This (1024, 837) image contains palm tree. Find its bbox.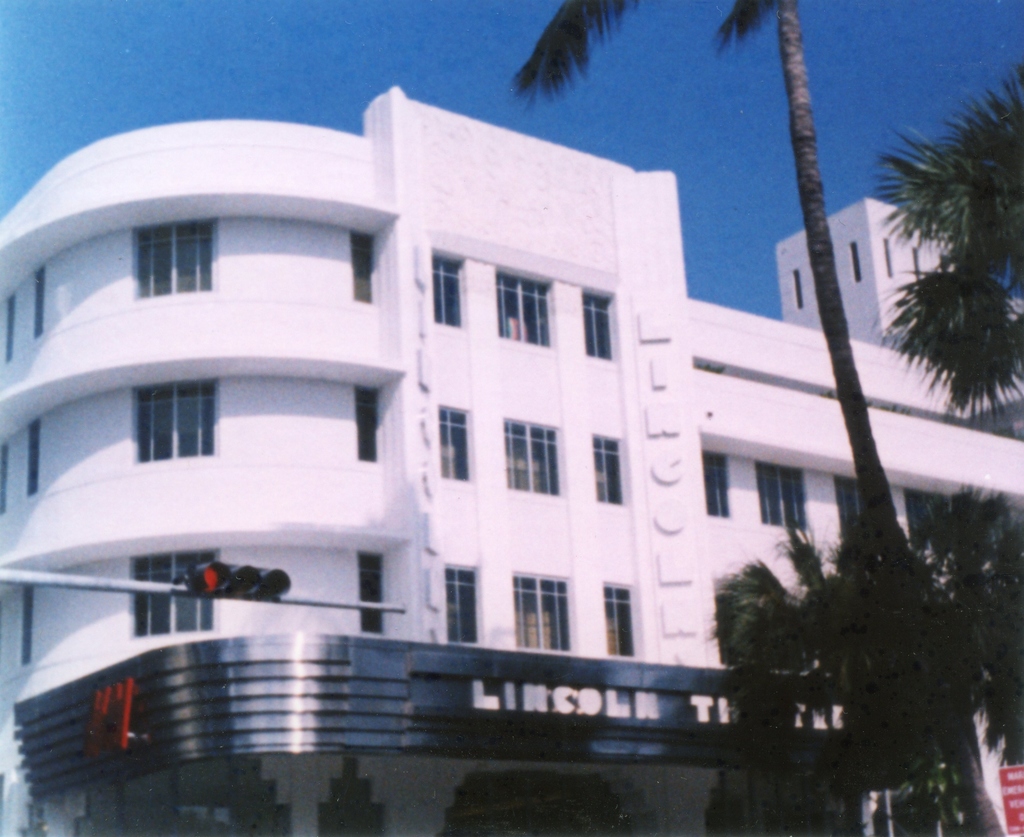
x1=916, y1=105, x2=1007, y2=382.
